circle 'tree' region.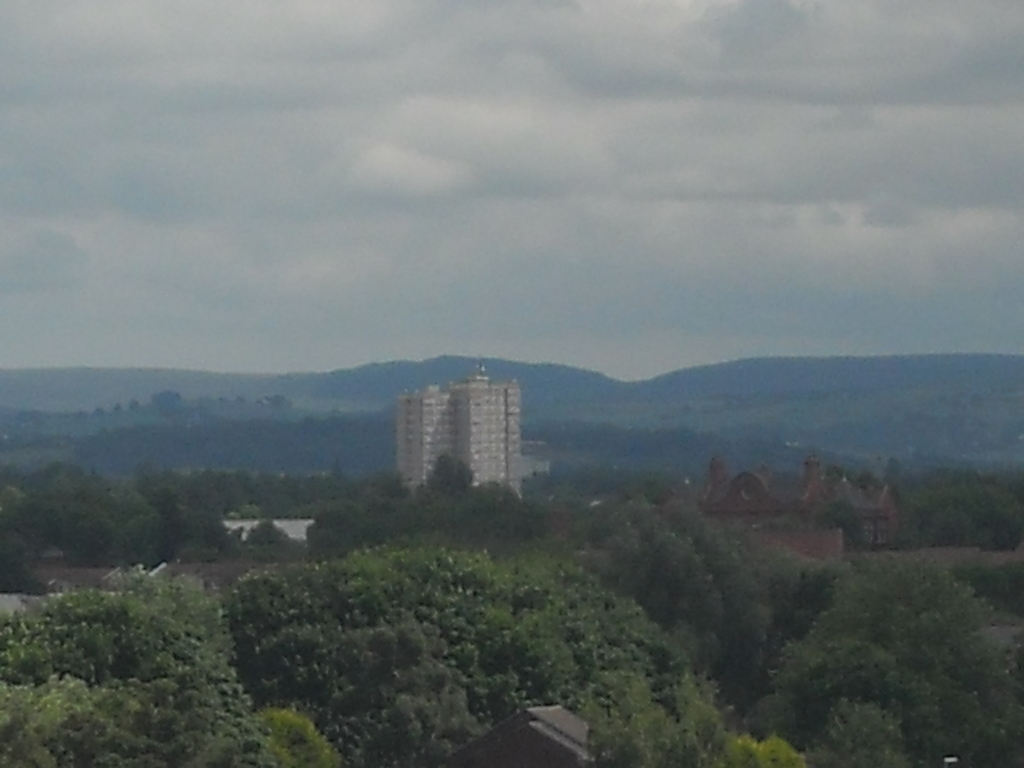
Region: detection(827, 456, 1023, 549).
